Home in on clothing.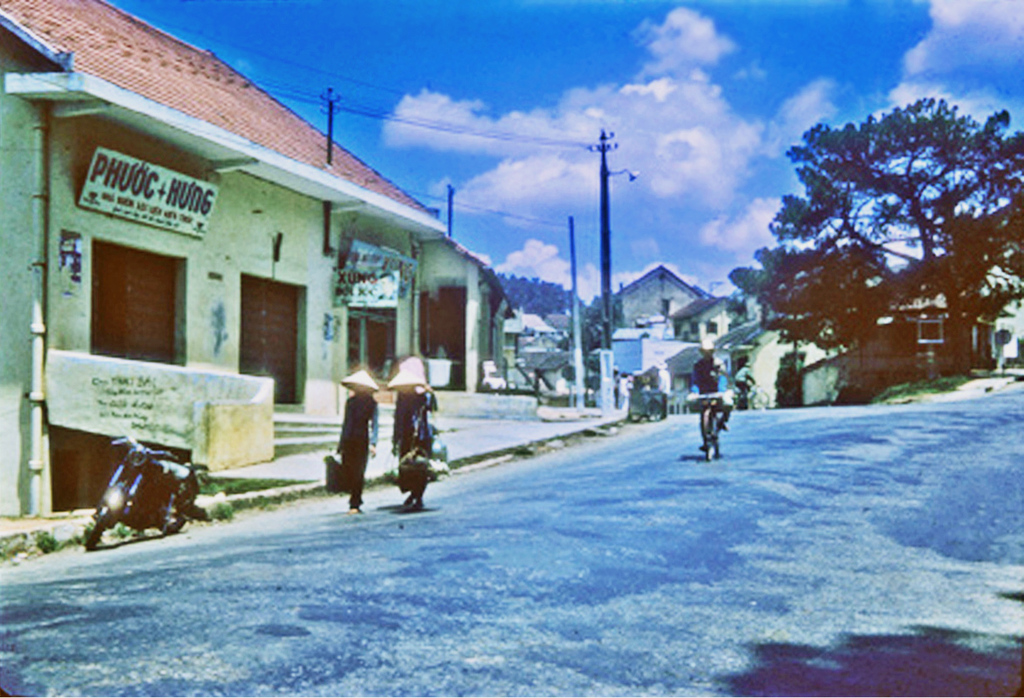
Homed in at bbox=(317, 368, 376, 509).
